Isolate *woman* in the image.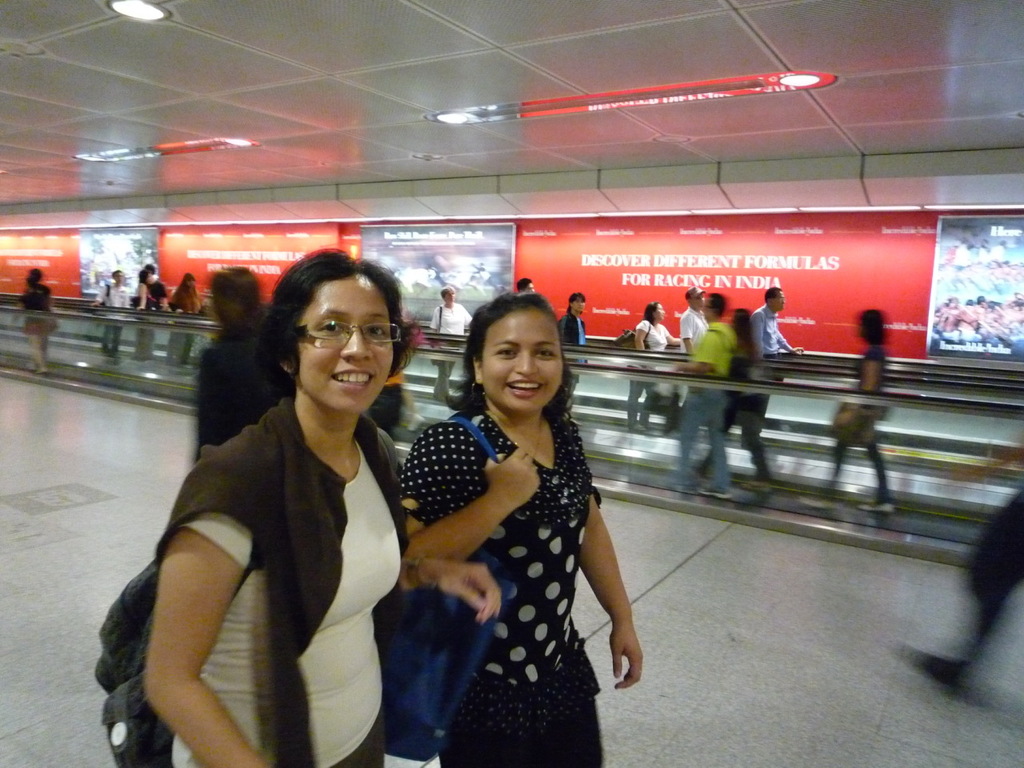
Isolated region: <box>628,301,678,432</box>.
